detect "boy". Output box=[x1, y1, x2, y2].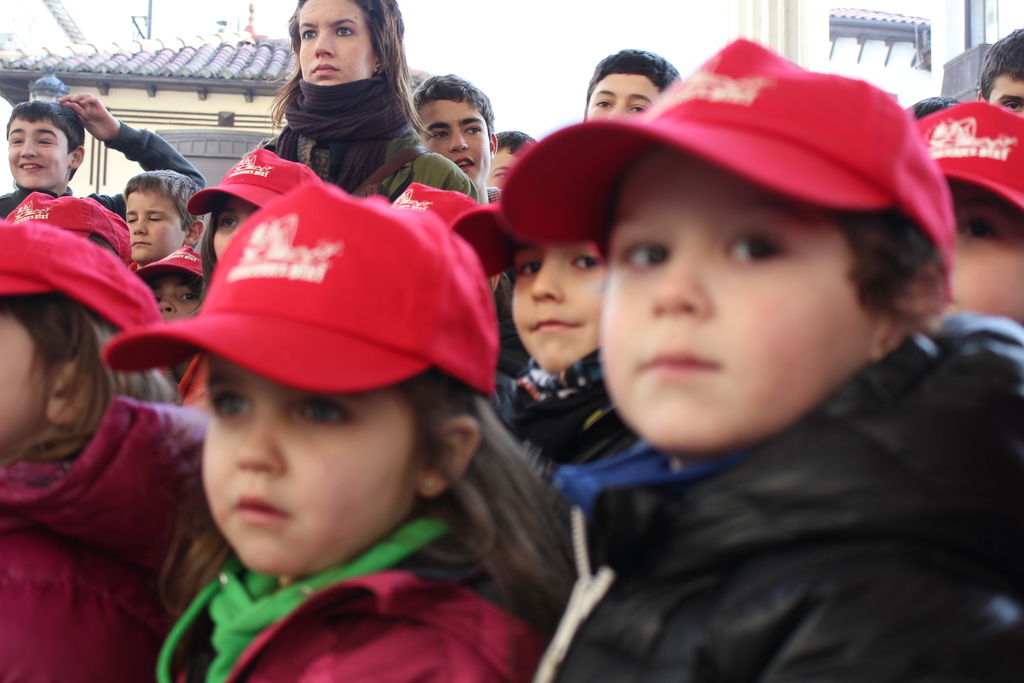
box=[970, 28, 1023, 117].
